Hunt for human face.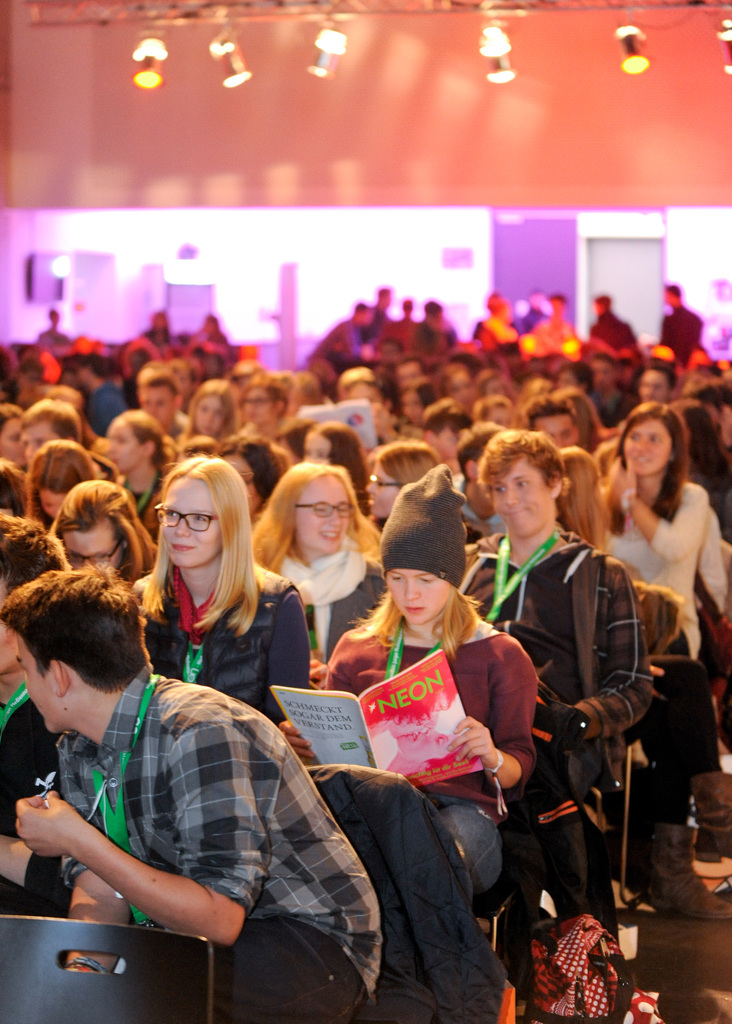
Hunted down at 63:525:120:569.
